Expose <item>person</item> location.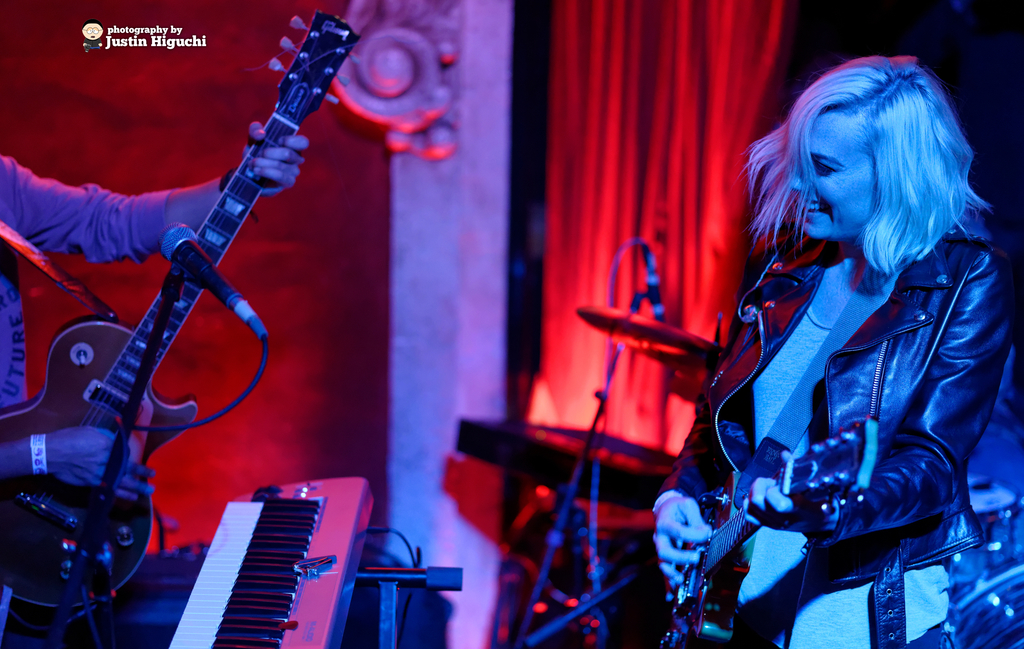
Exposed at pyautogui.locateOnScreen(650, 54, 1023, 648).
